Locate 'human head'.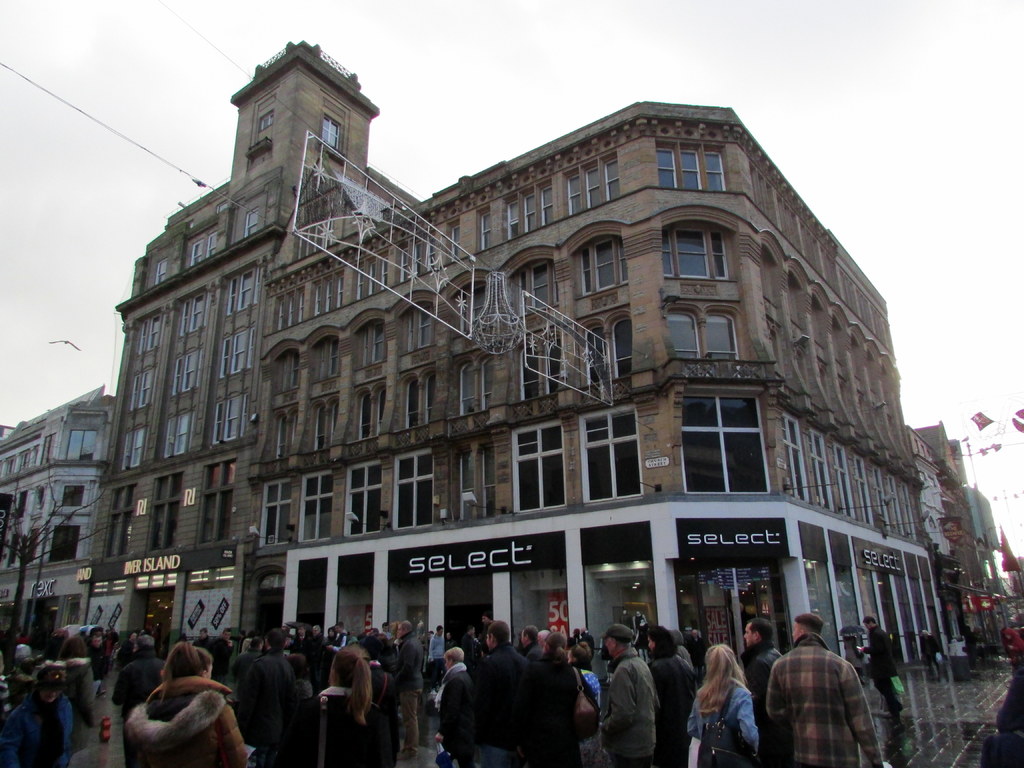
Bounding box: 863/617/879/630.
